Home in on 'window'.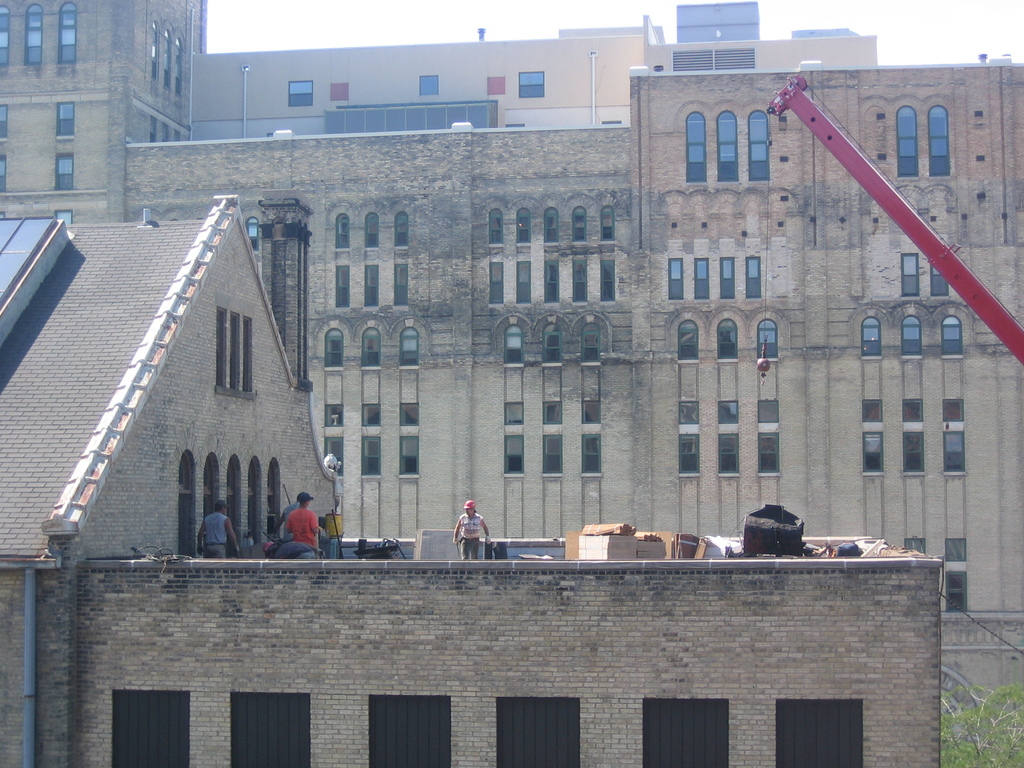
Homed in at detection(943, 430, 969, 474).
